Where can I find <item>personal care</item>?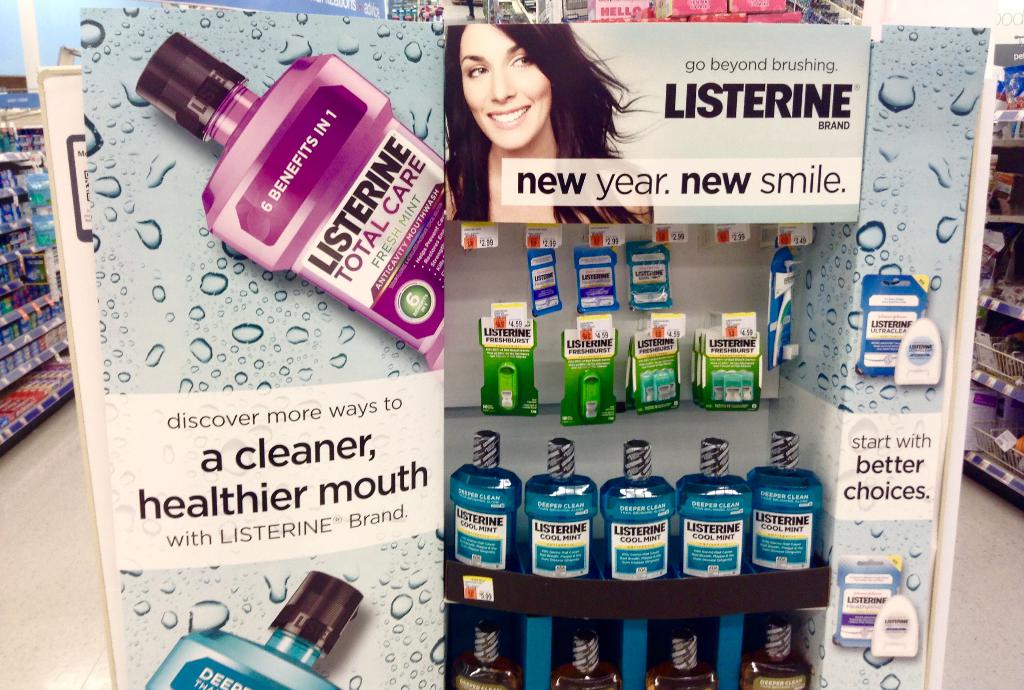
You can find it at crop(756, 452, 819, 582).
